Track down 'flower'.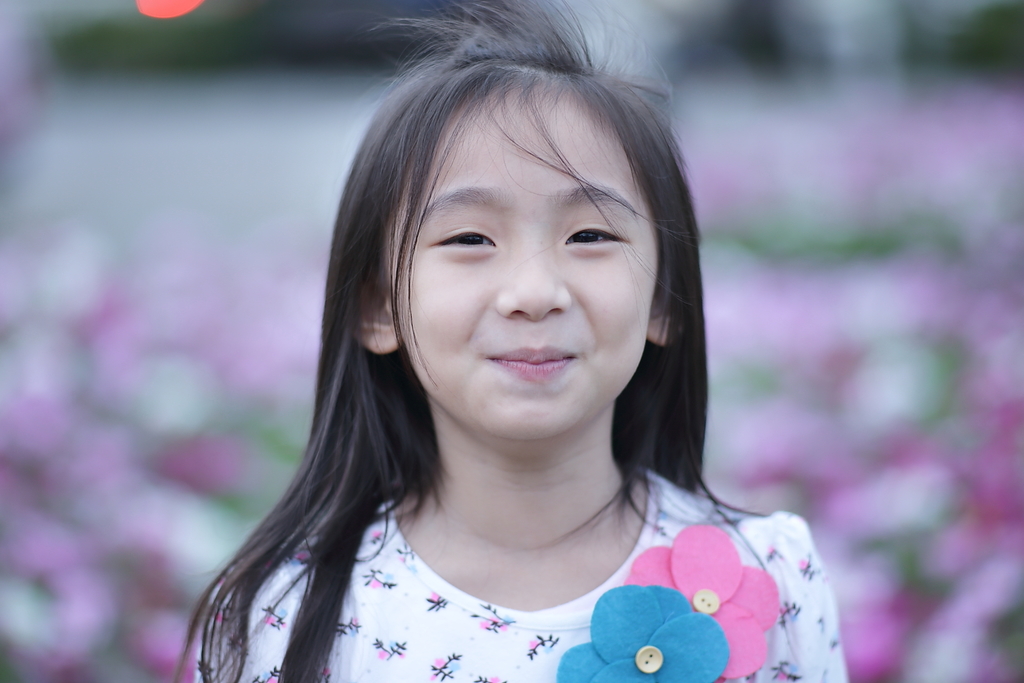
Tracked to [x1=633, y1=525, x2=775, y2=682].
